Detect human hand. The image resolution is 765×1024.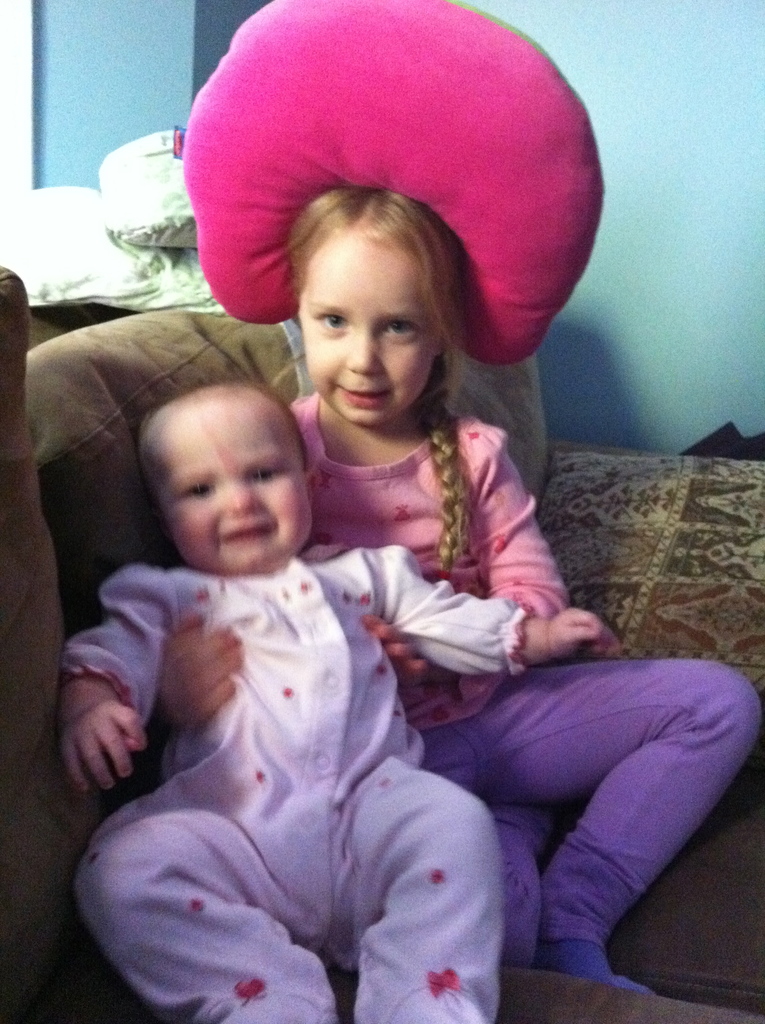
(x1=504, y1=596, x2=627, y2=676).
